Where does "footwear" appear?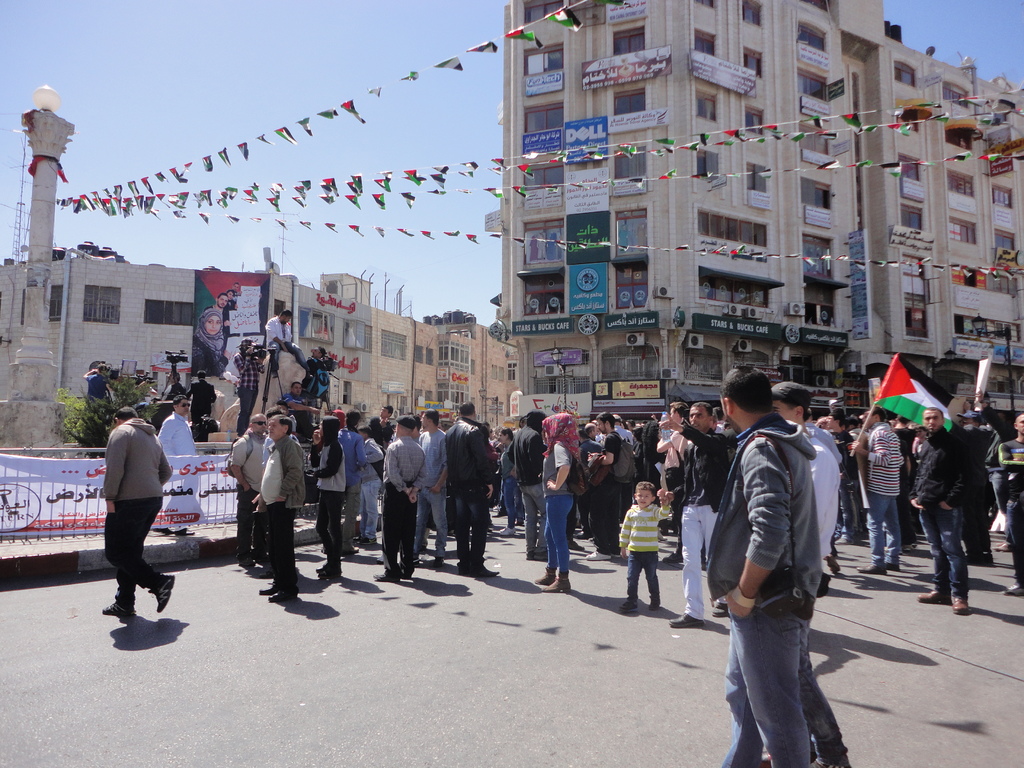
Appears at 996 547 1011 556.
